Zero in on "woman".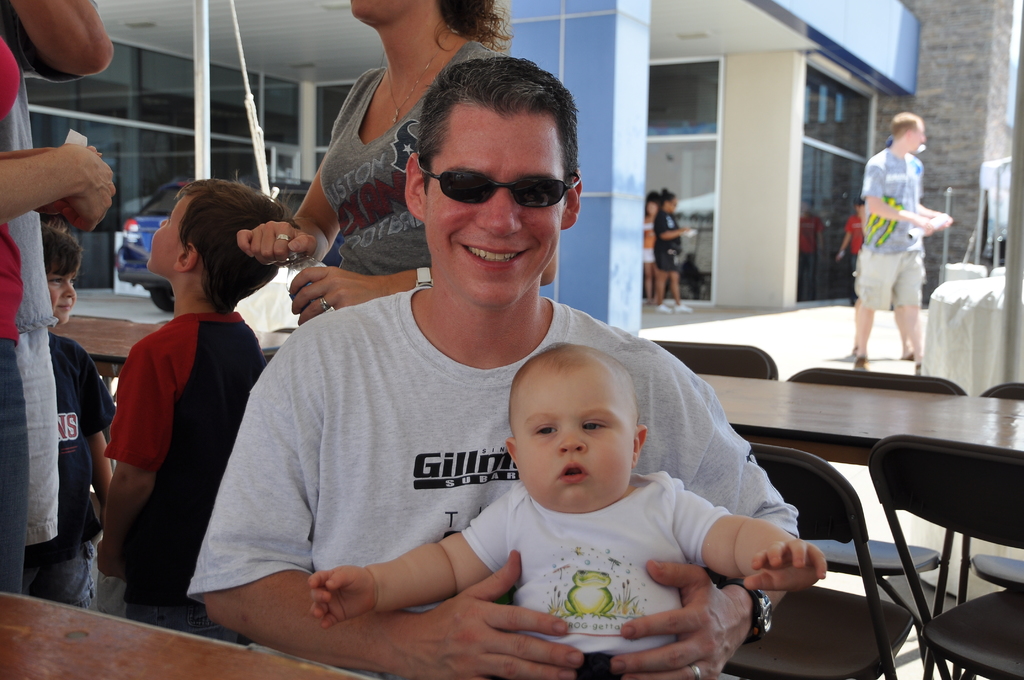
Zeroed in: <bbox>0, 35, 116, 596</bbox>.
